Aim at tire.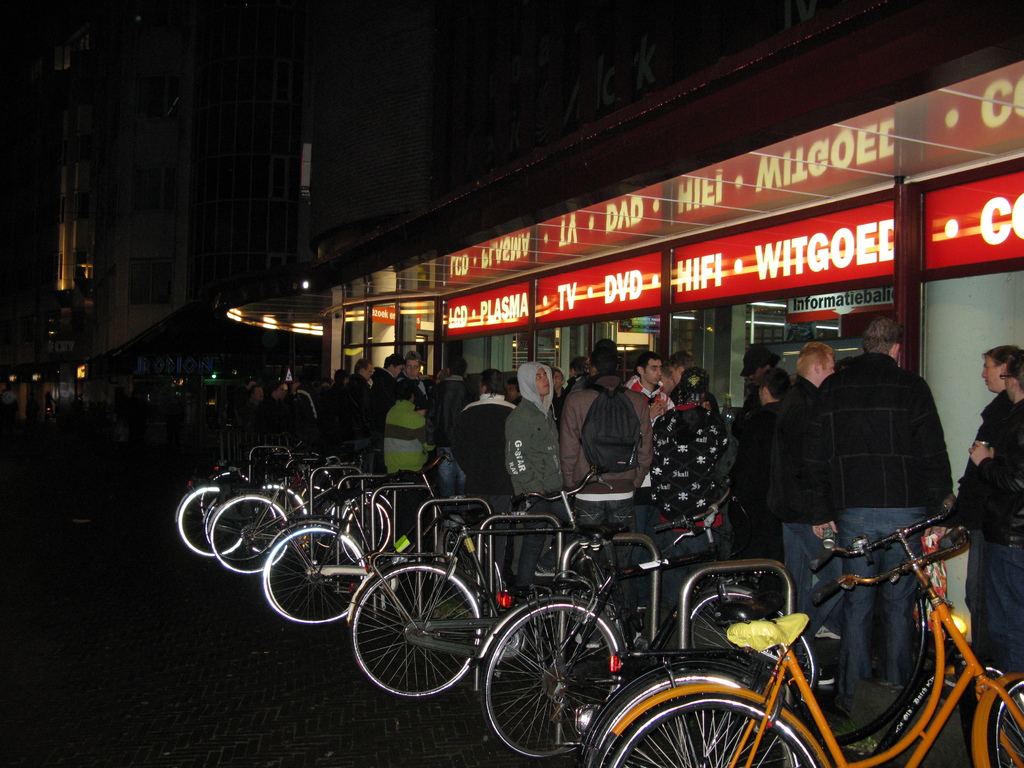
Aimed at [left=591, top=673, right=797, bottom=767].
